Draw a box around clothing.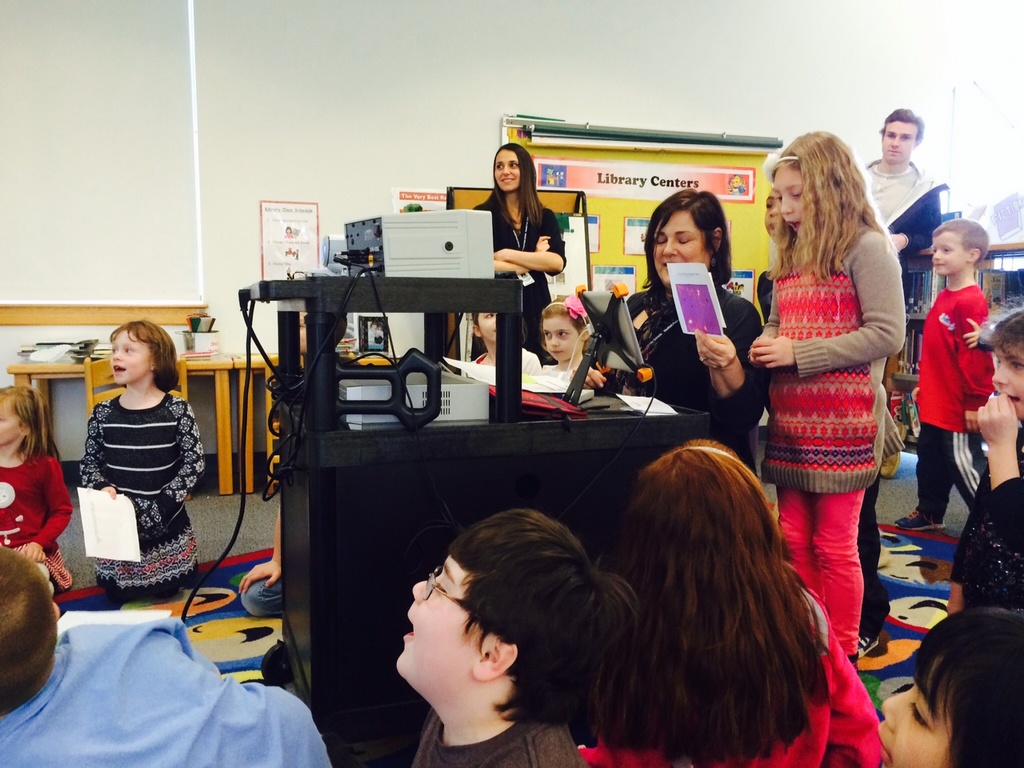
x1=0 y1=447 x2=70 y2=591.
